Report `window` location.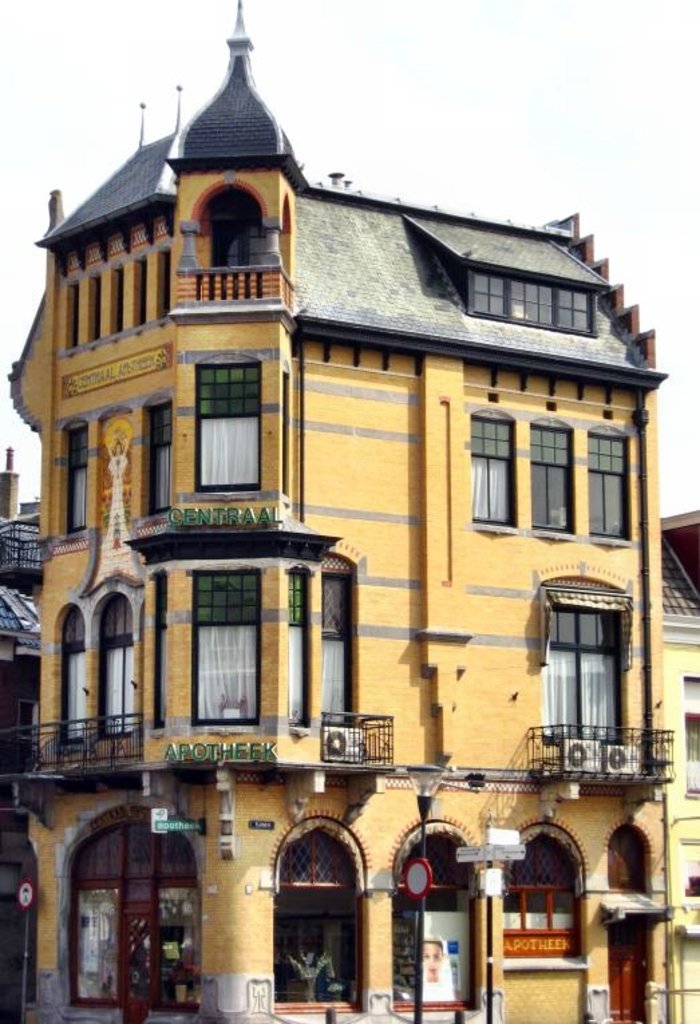
Report: bbox=(530, 419, 572, 533).
